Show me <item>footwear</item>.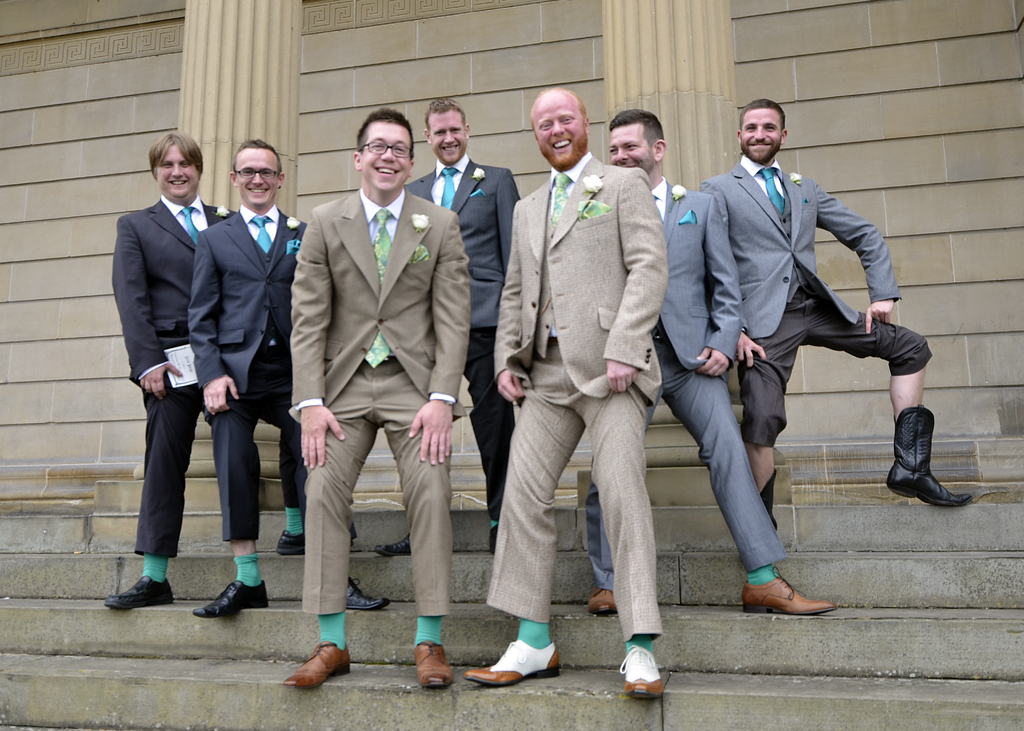
<item>footwear</item> is here: (581, 587, 614, 617).
